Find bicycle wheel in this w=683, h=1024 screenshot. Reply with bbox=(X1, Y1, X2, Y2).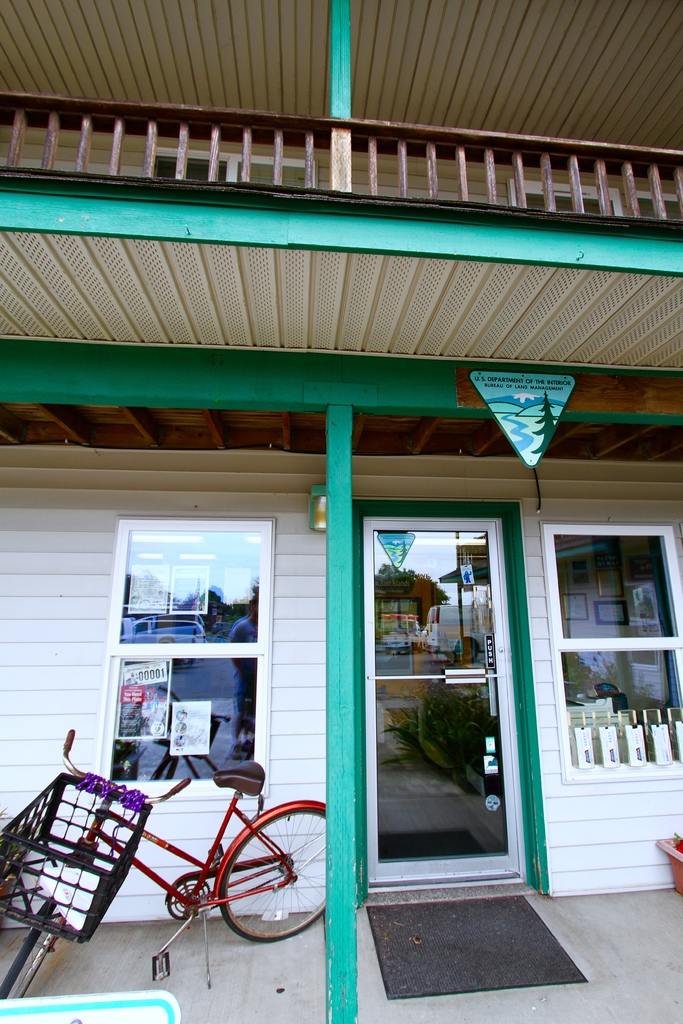
bbox=(256, 812, 332, 929).
